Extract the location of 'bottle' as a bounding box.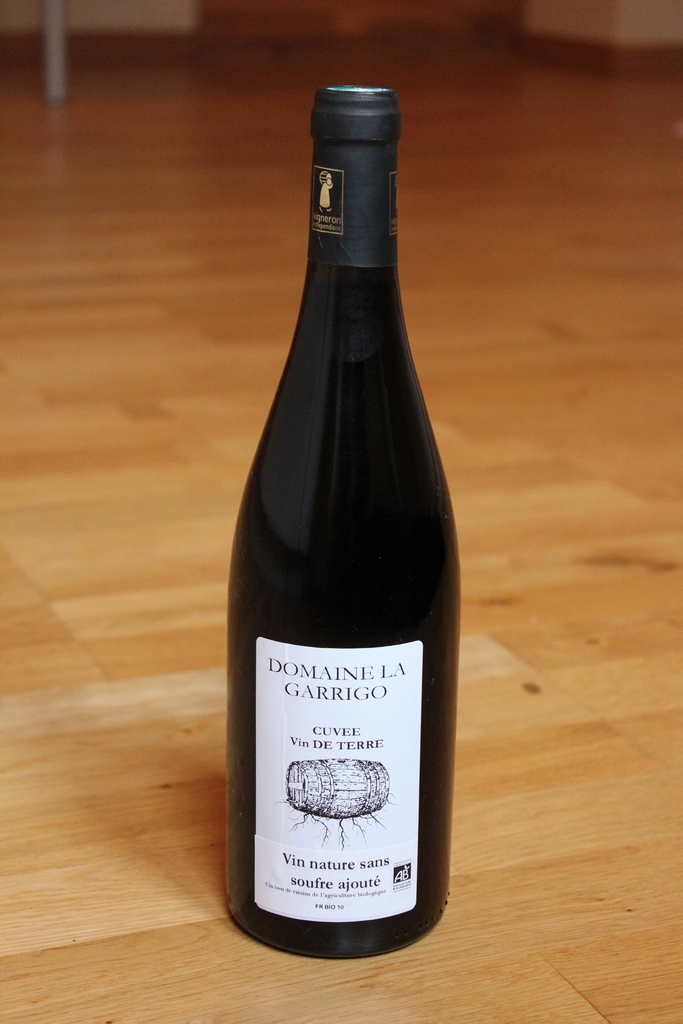
222 85 461 961.
